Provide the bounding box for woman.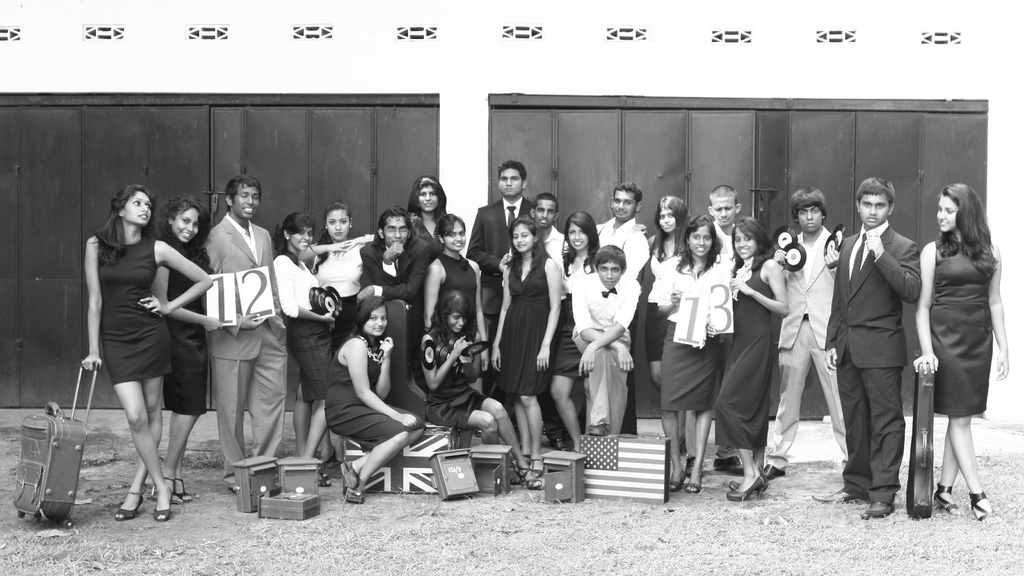
left=141, top=194, right=221, bottom=510.
